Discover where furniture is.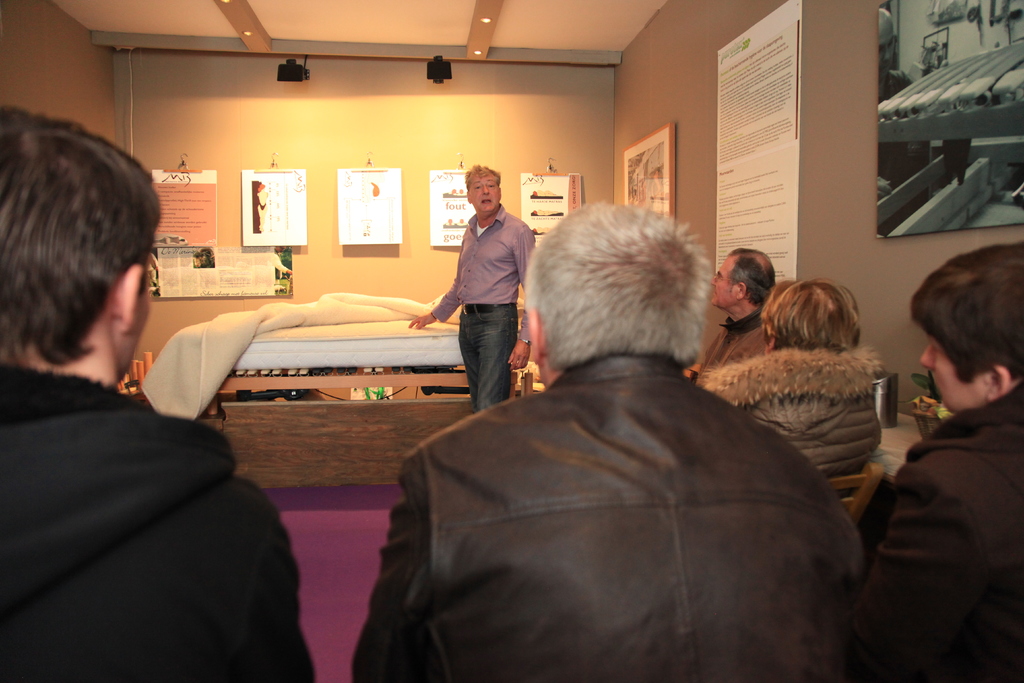
Discovered at Rect(223, 314, 467, 400).
